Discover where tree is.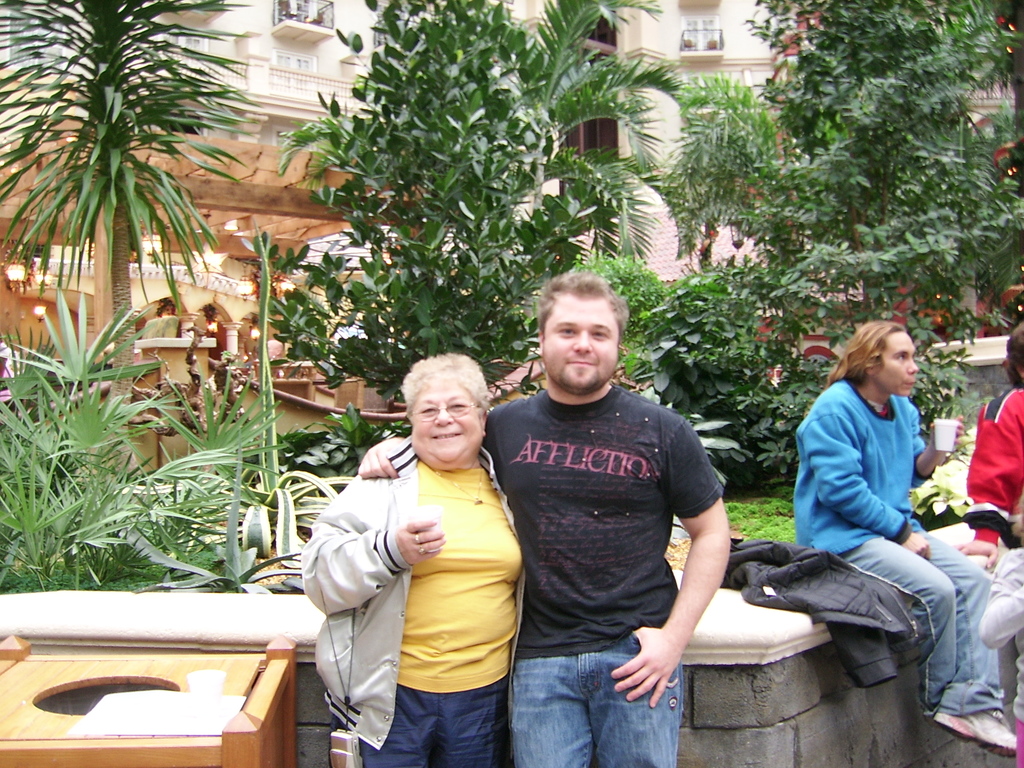
Discovered at left=1, top=0, right=252, bottom=368.
